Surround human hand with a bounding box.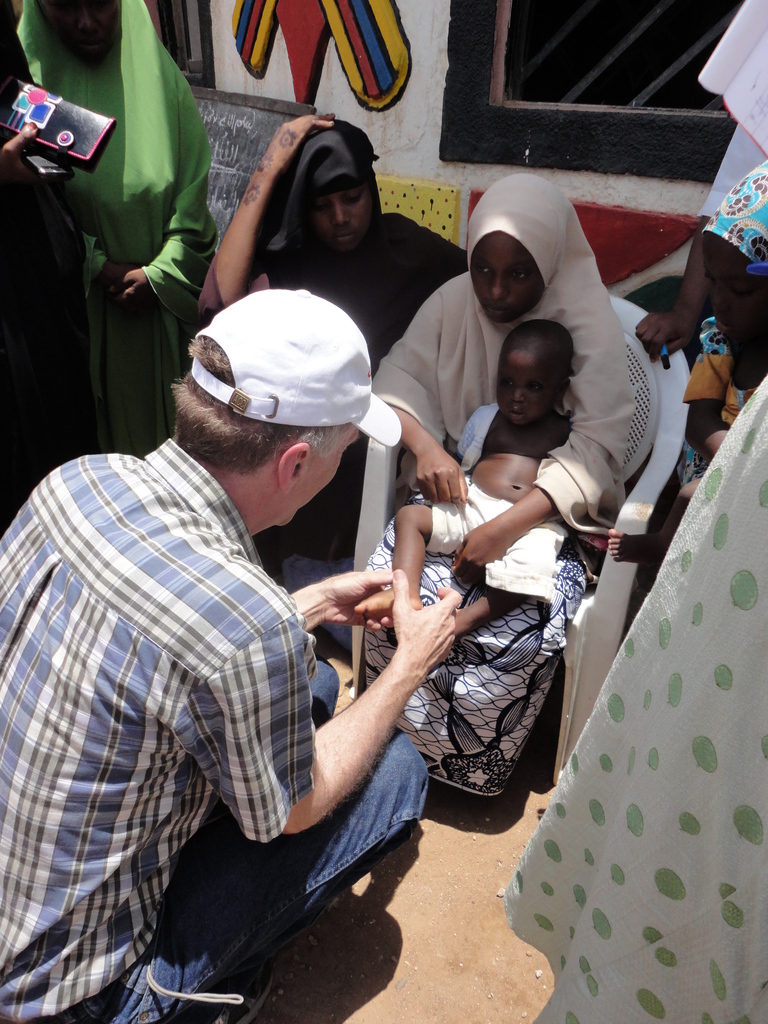
l=264, t=113, r=337, b=166.
